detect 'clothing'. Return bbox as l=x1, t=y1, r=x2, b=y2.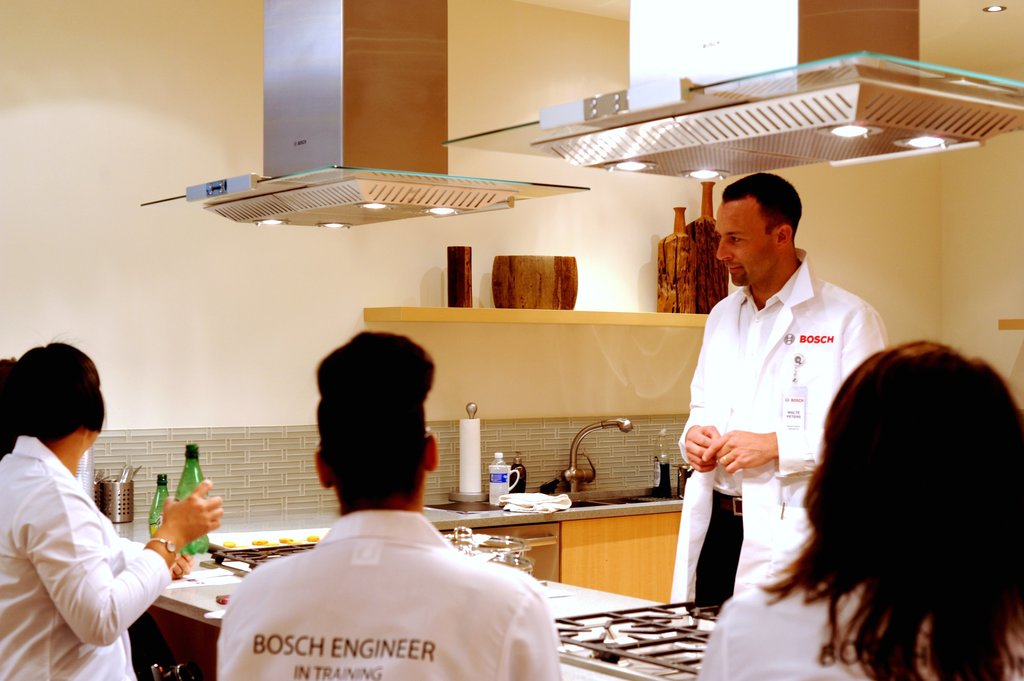
l=669, t=241, r=888, b=625.
